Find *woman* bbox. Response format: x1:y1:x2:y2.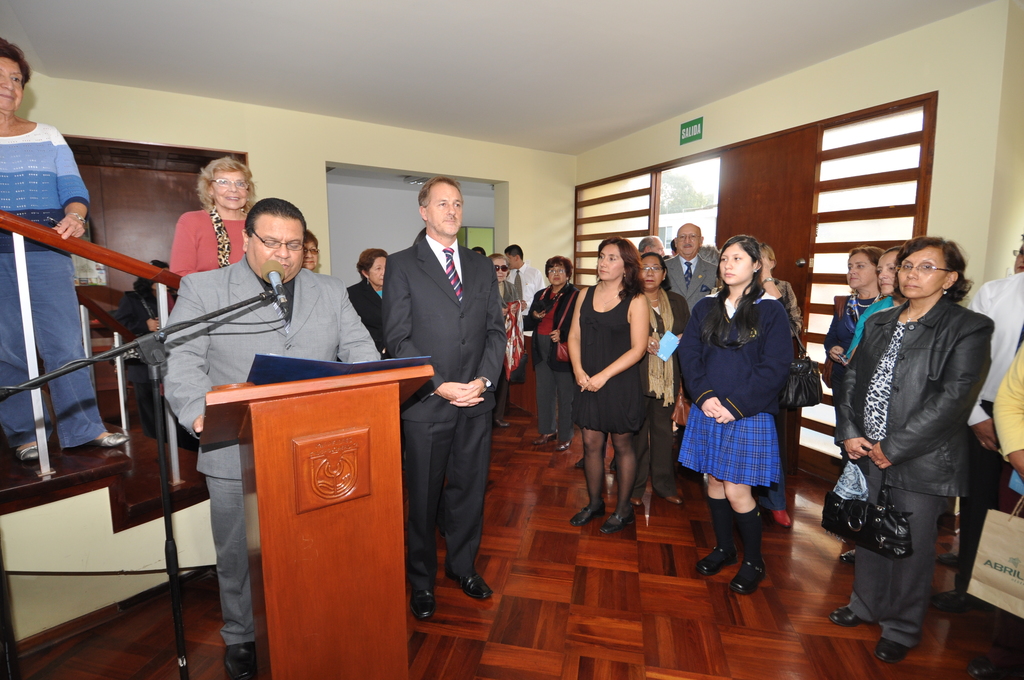
564:236:649:531.
